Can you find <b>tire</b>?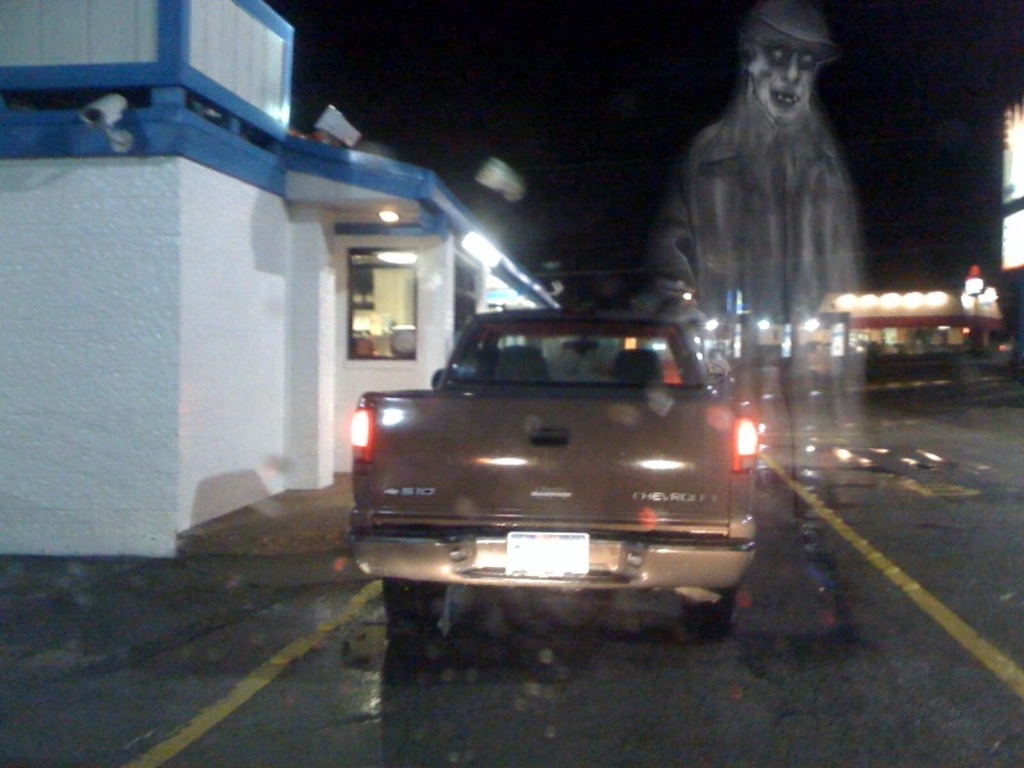
Yes, bounding box: pyautogui.locateOnScreen(387, 571, 439, 625).
